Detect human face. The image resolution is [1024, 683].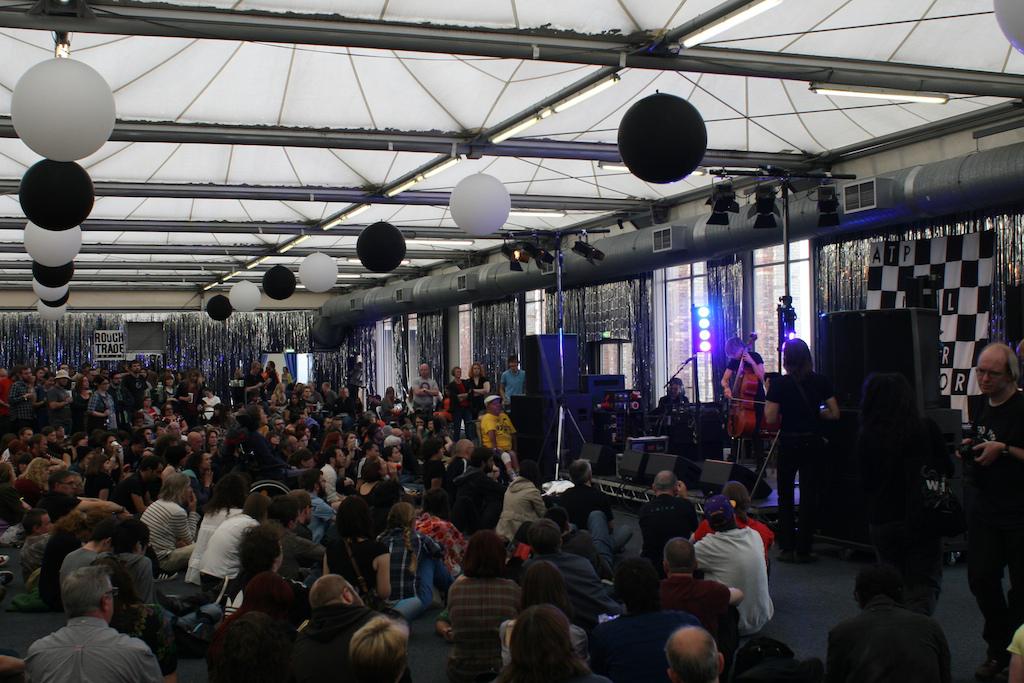
BBox(506, 357, 518, 370).
